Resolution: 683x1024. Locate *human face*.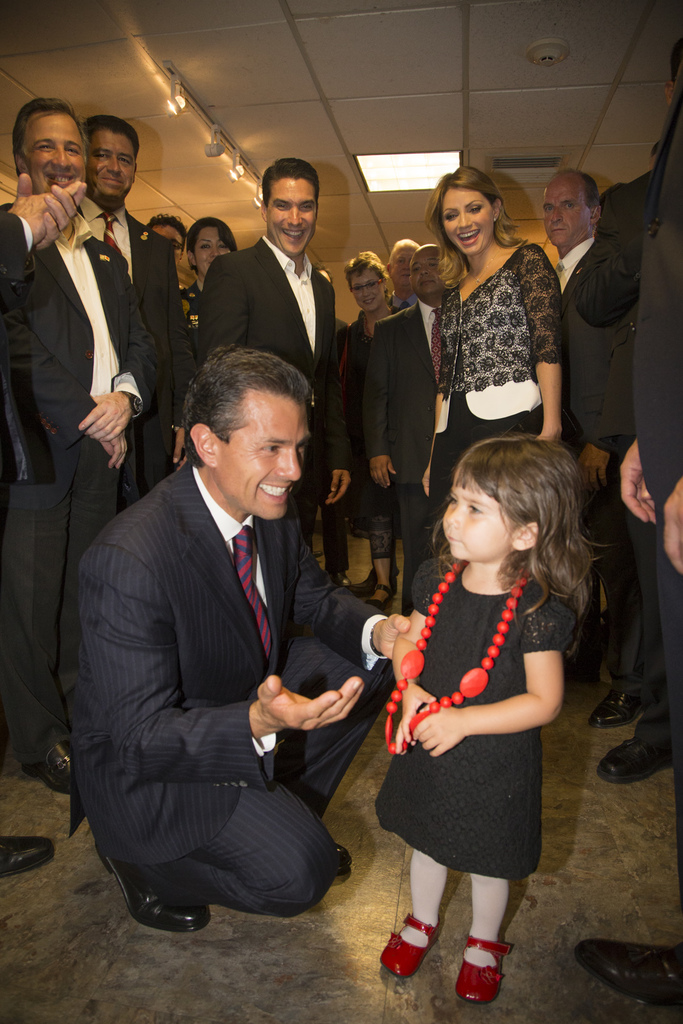
Rect(438, 469, 521, 560).
